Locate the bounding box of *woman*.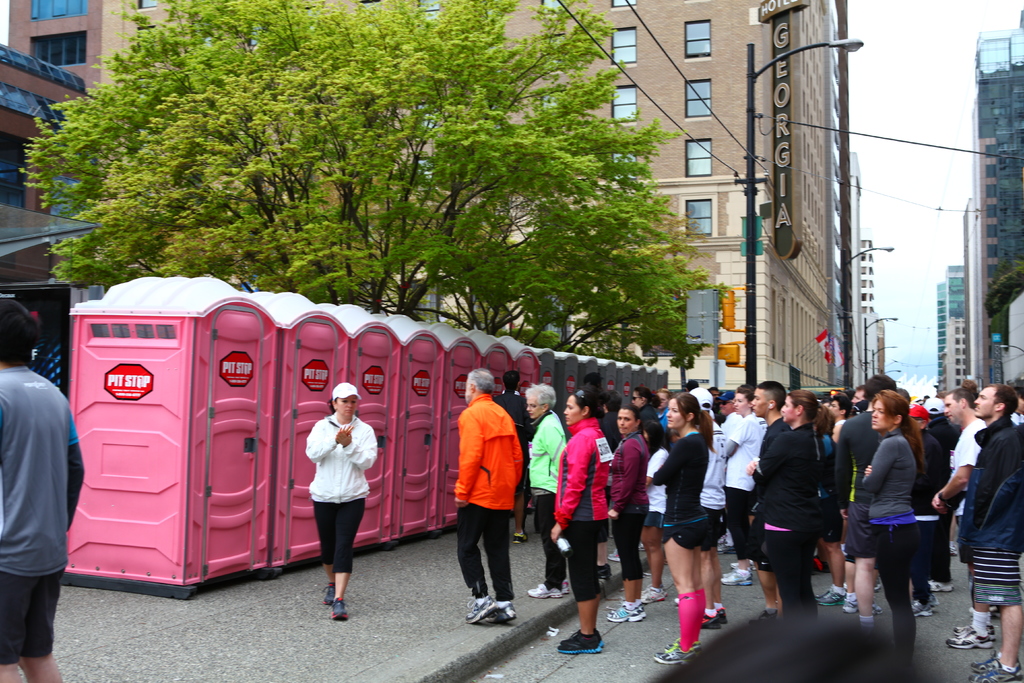
Bounding box: {"x1": 303, "y1": 381, "x2": 378, "y2": 621}.
